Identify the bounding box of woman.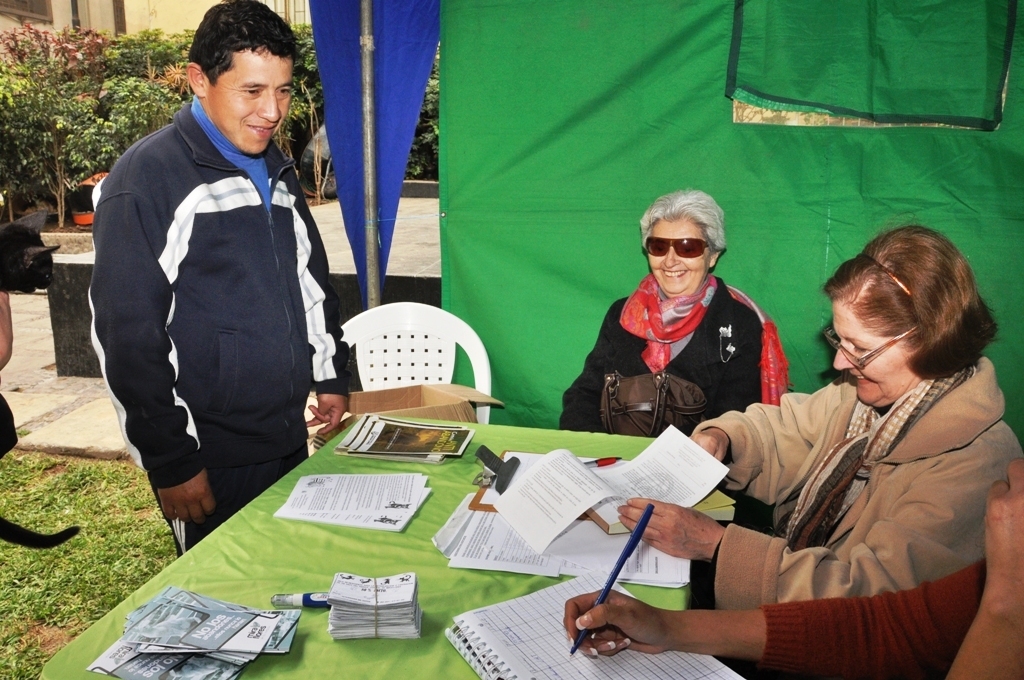
(x1=683, y1=214, x2=998, y2=673).
